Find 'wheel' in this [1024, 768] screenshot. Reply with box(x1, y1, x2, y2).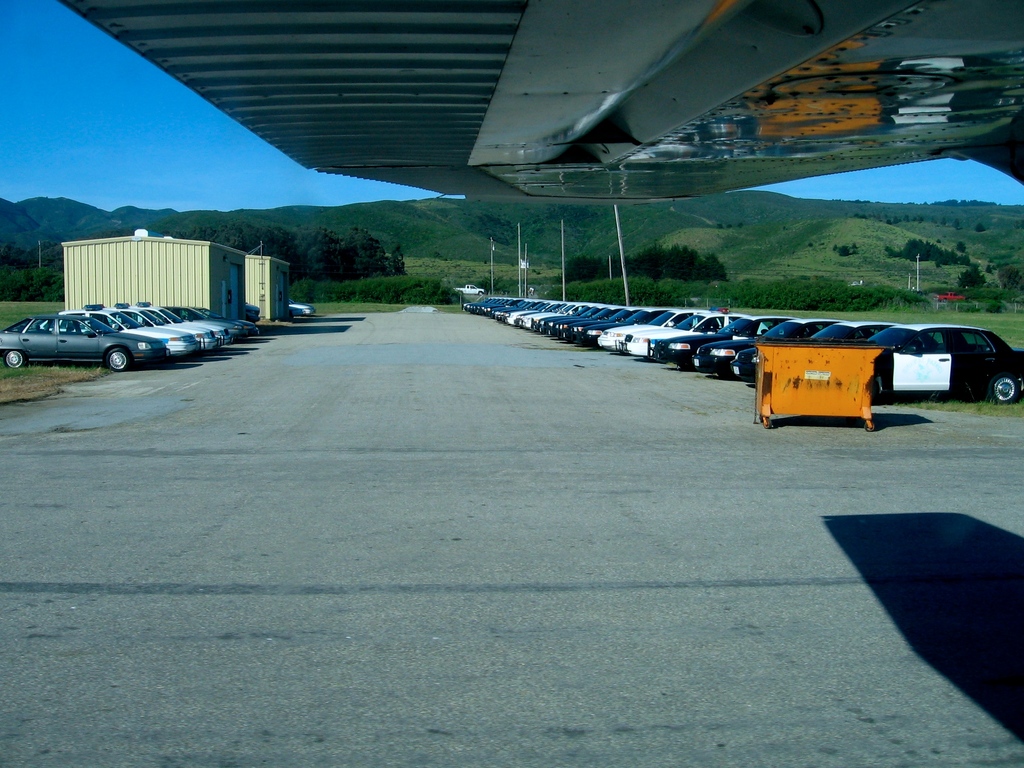
box(107, 349, 127, 372).
